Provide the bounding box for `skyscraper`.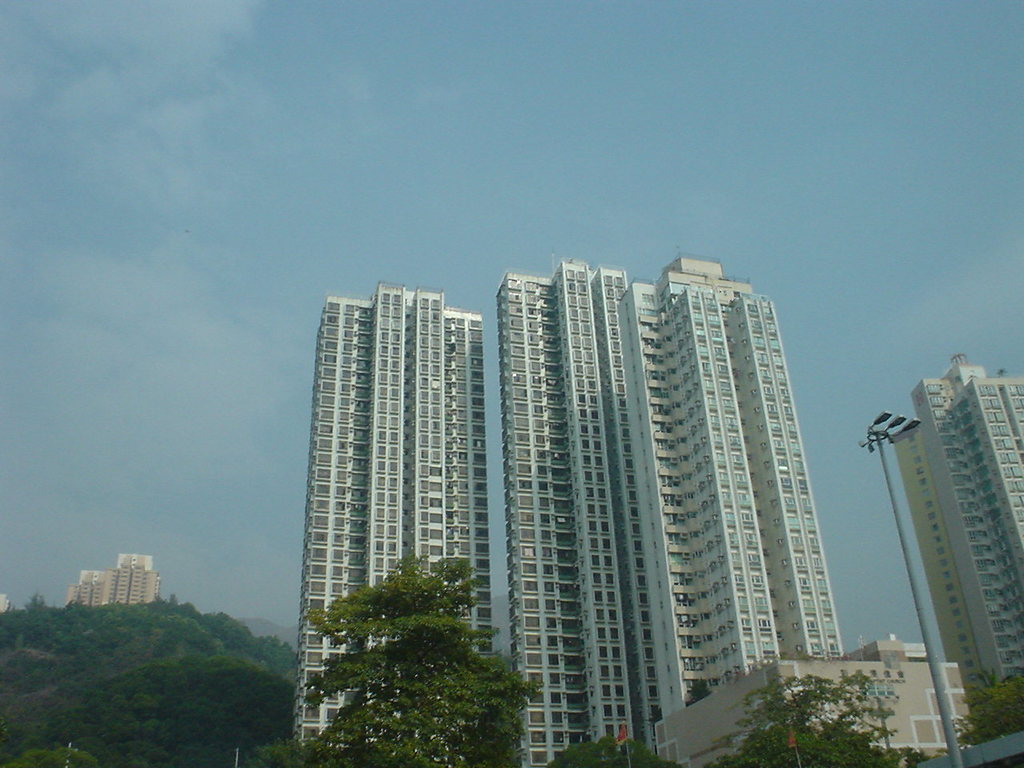
region(886, 351, 1023, 734).
